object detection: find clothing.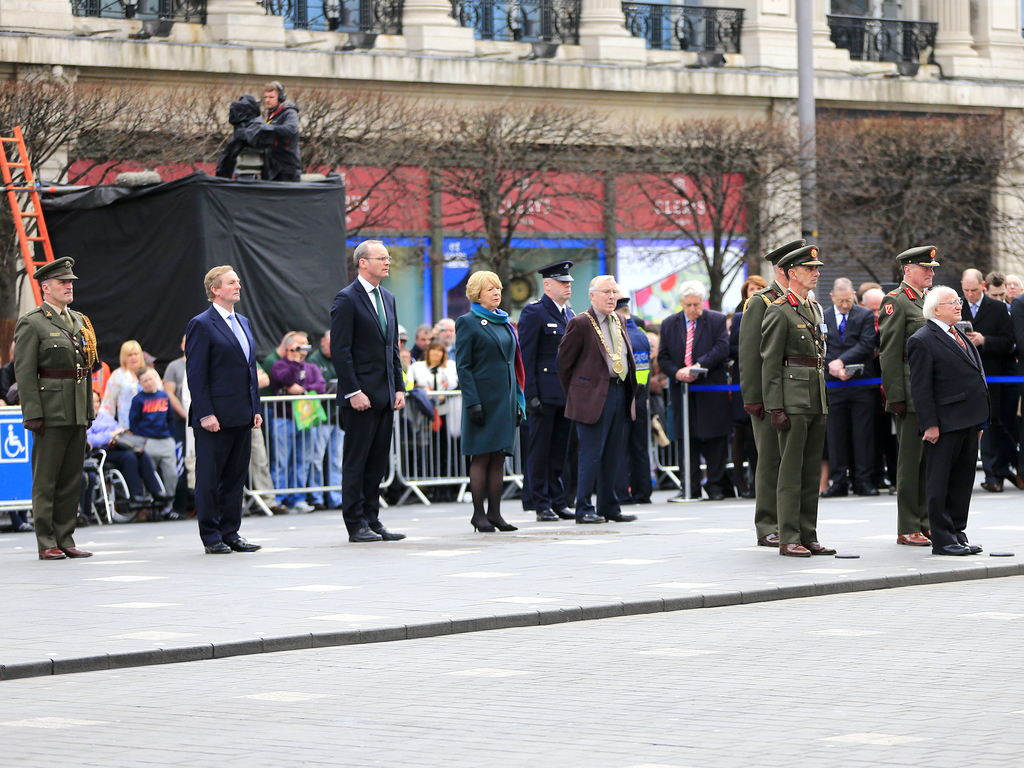
BBox(266, 84, 304, 188).
